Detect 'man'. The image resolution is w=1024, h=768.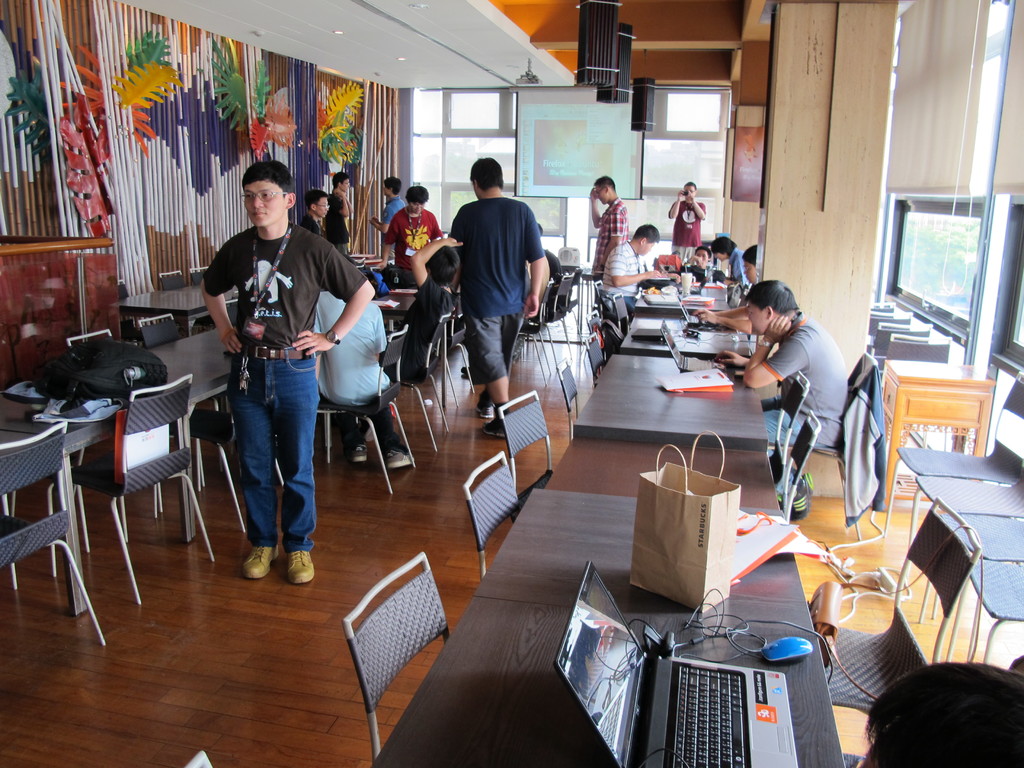
669 176 724 258.
